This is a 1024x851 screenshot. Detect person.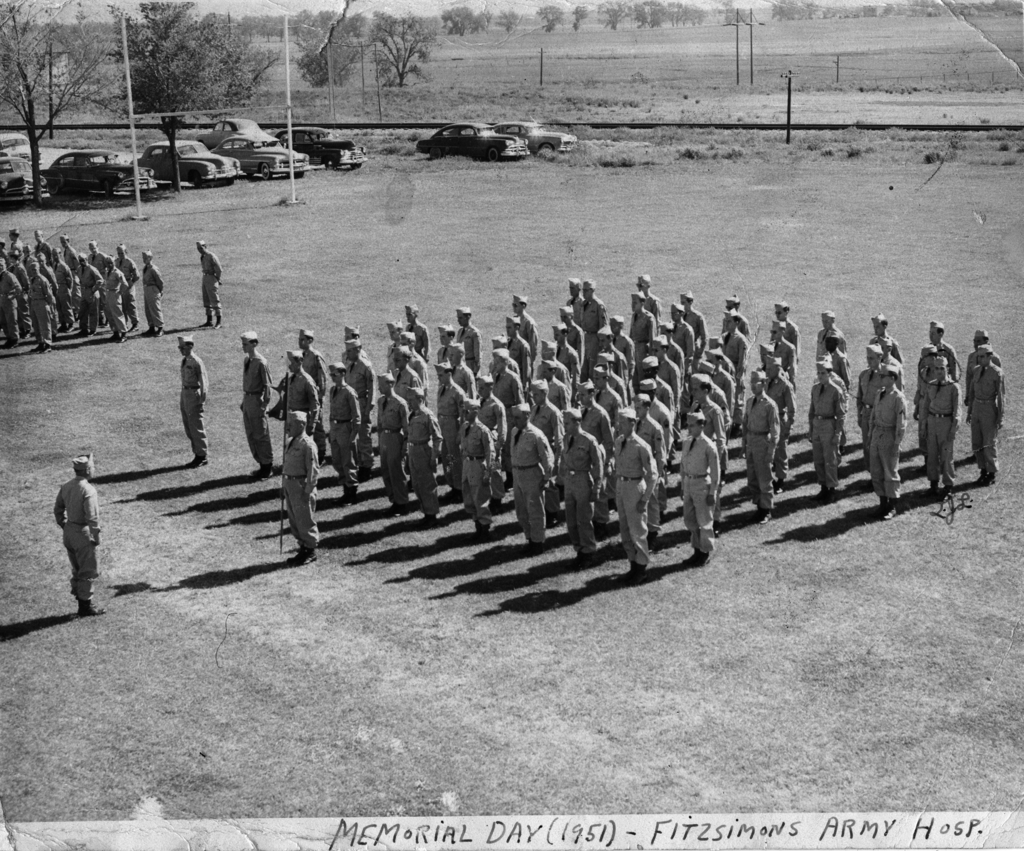
left=241, top=334, right=275, bottom=478.
